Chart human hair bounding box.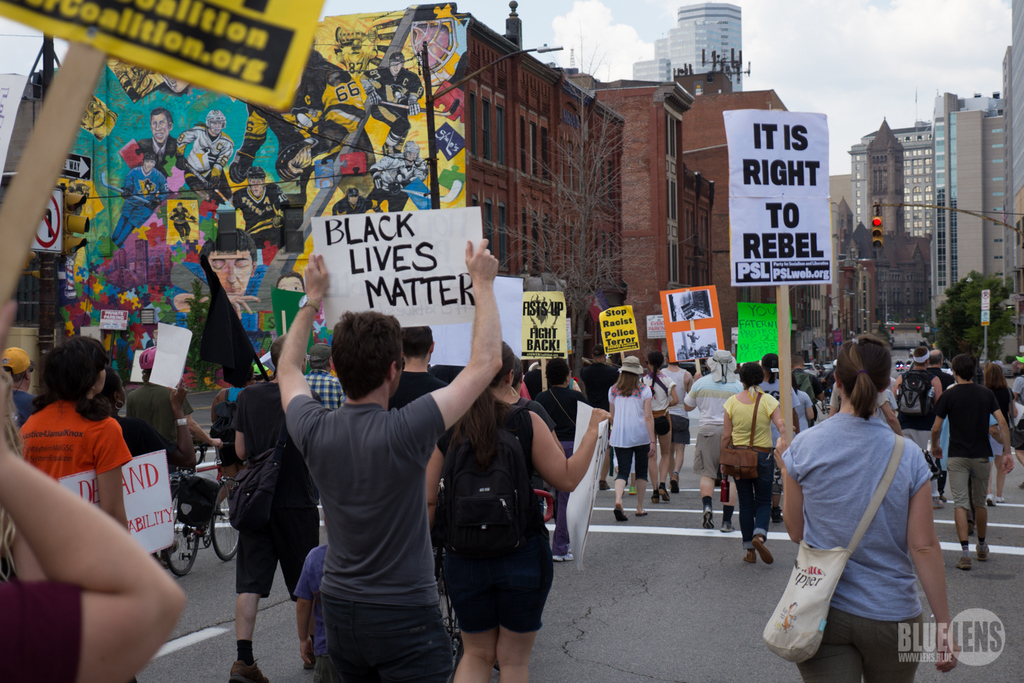
Charted: 648,352,664,372.
